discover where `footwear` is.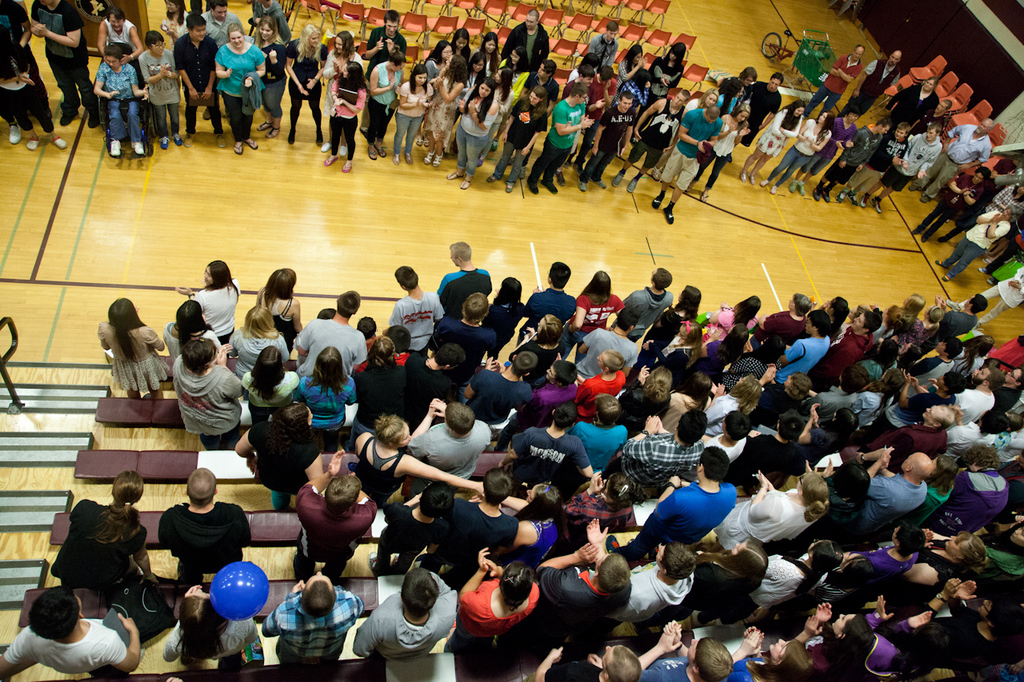
Discovered at left=611, top=169, right=623, bottom=185.
